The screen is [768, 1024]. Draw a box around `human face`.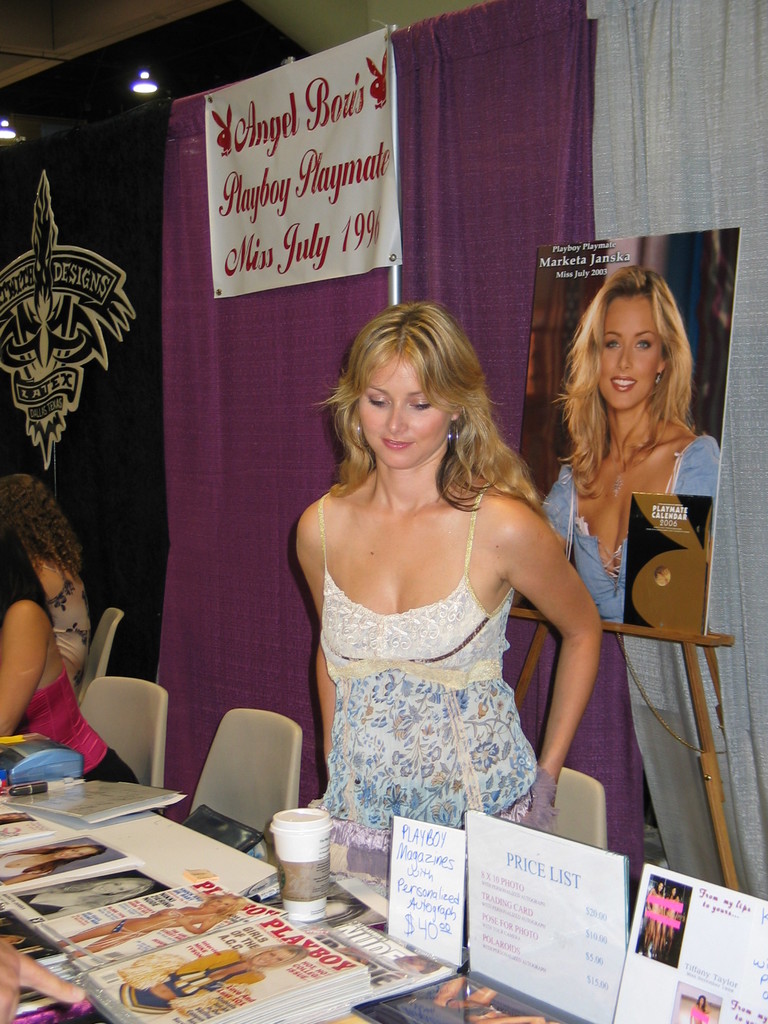
{"left": 358, "top": 350, "right": 445, "bottom": 469}.
